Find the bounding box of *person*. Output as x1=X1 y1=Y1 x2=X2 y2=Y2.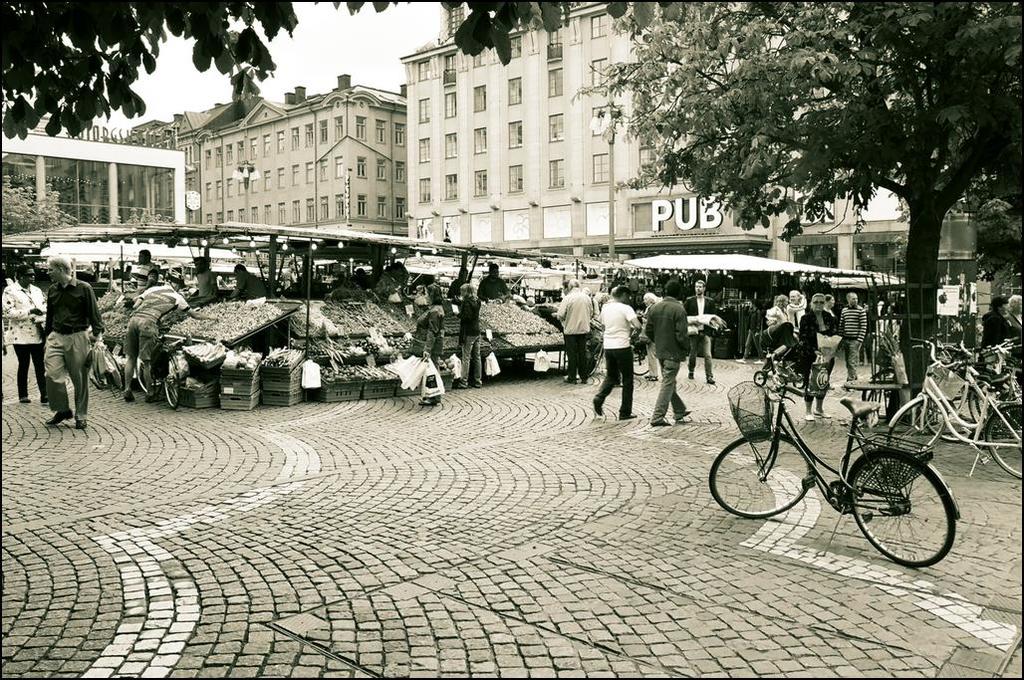
x1=44 y1=256 x2=105 y2=432.
